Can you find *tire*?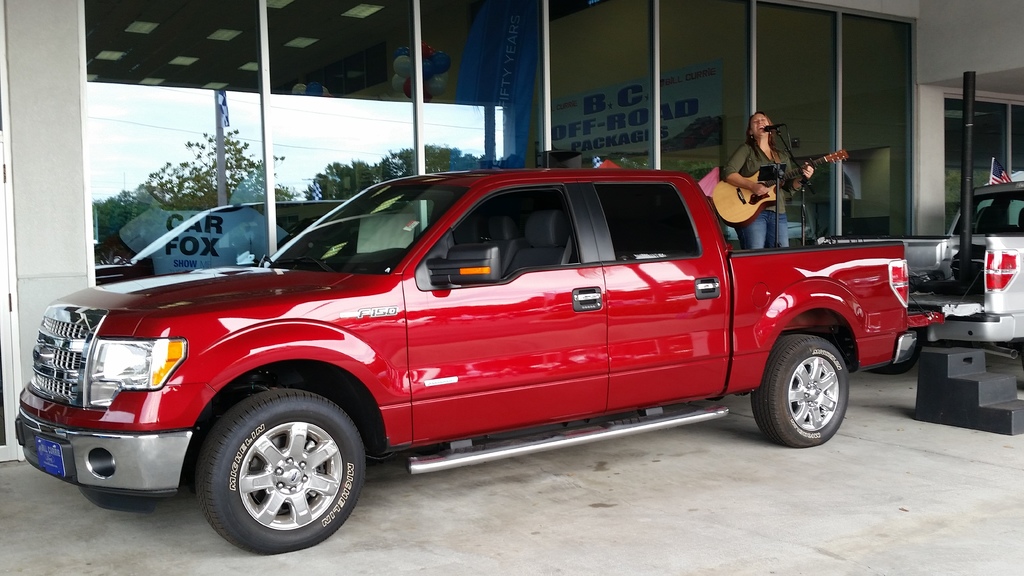
Yes, bounding box: (x1=189, y1=388, x2=365, y2=554).
